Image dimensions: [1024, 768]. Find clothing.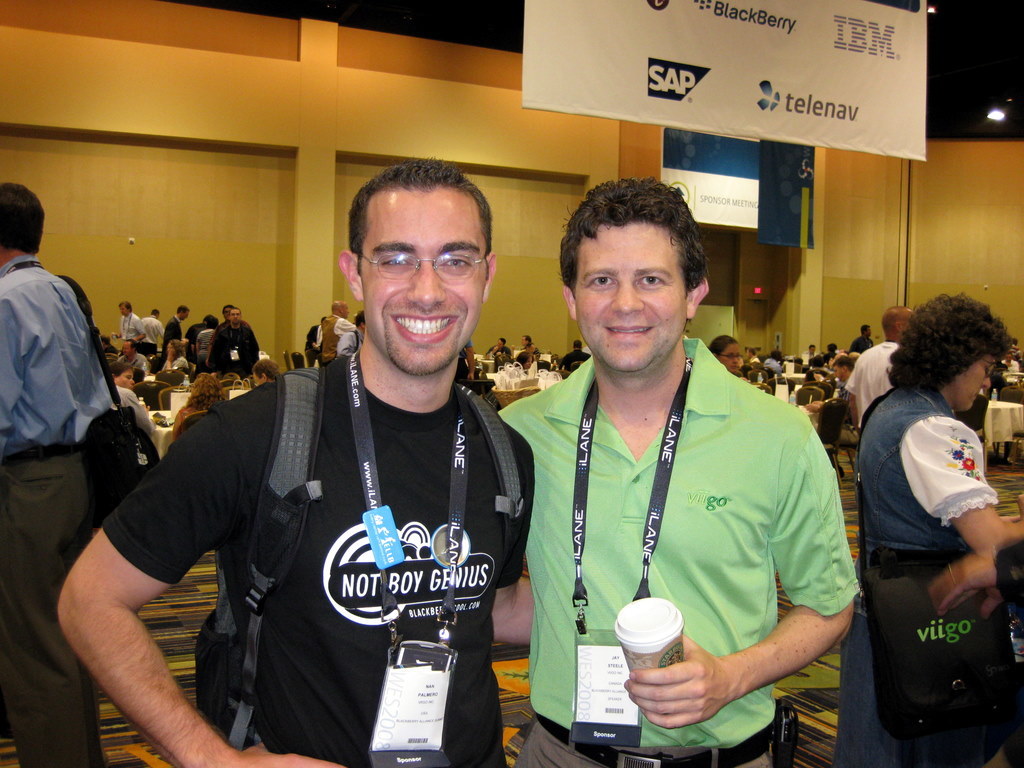
bbox=(338, 324, 366, 355).
